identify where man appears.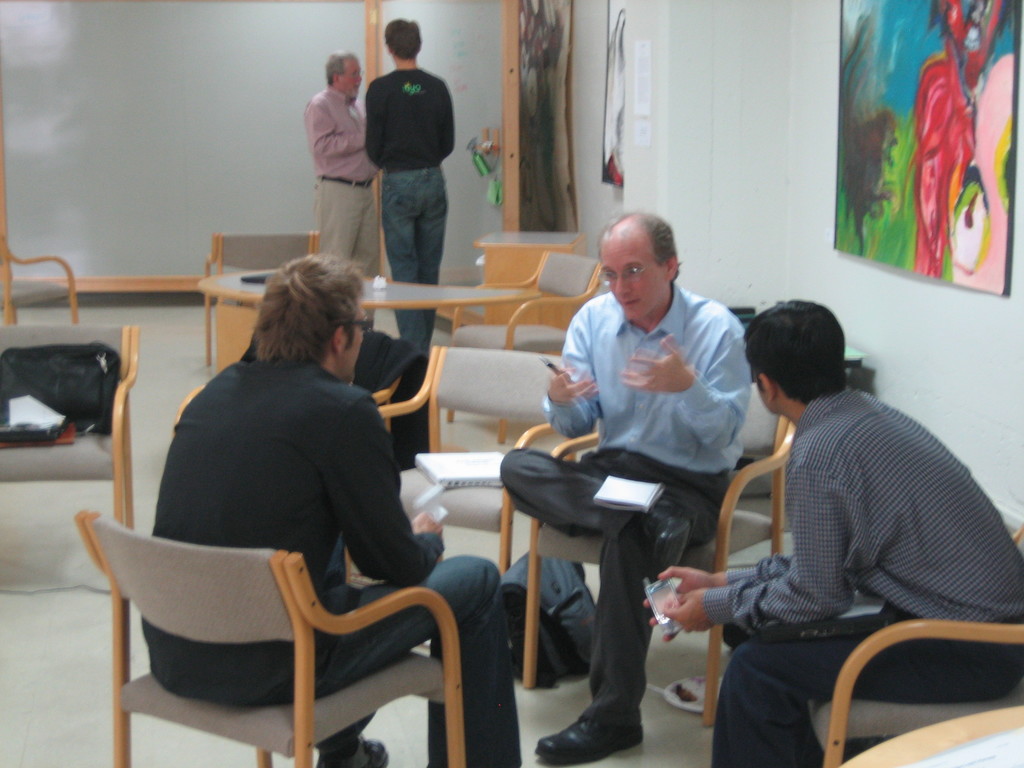
Appears at region(303, 52, 382, 277).
